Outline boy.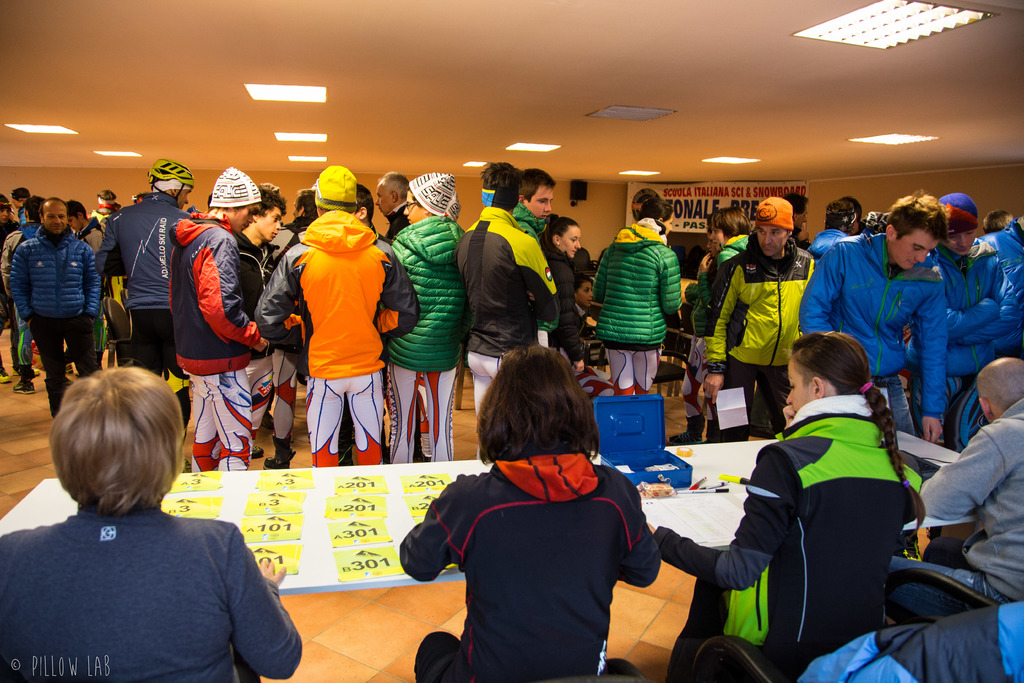
Outline: pyautogui.locateOnScreen(166, 165, 275, 472).
